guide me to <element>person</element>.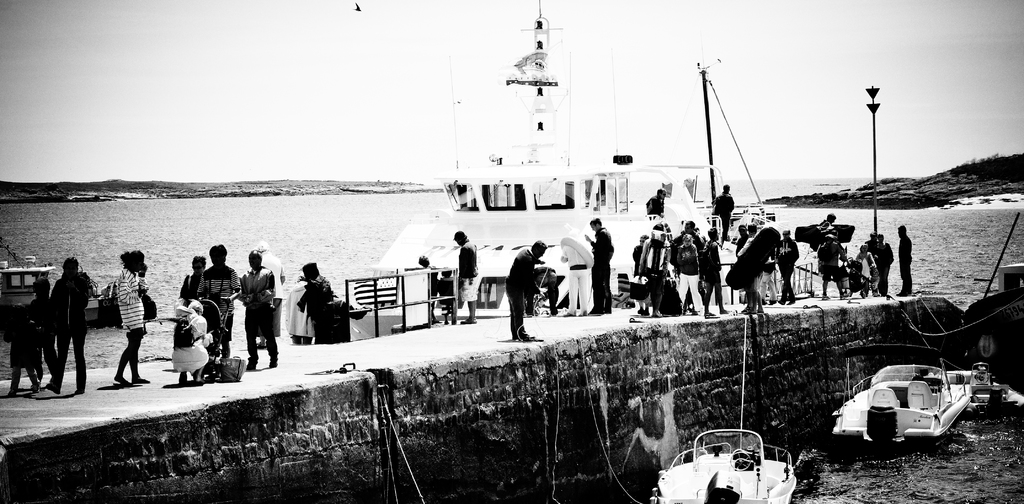
Guidance: rect(711, 183, 736, 240).
